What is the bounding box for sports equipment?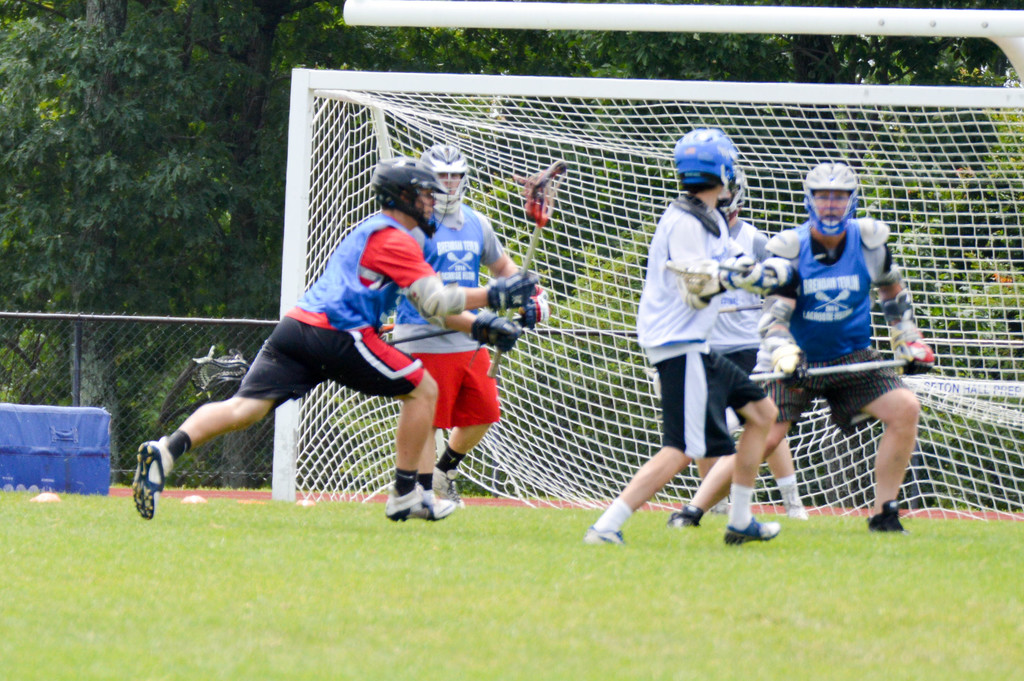
crop(369, 157, 447, 230).
